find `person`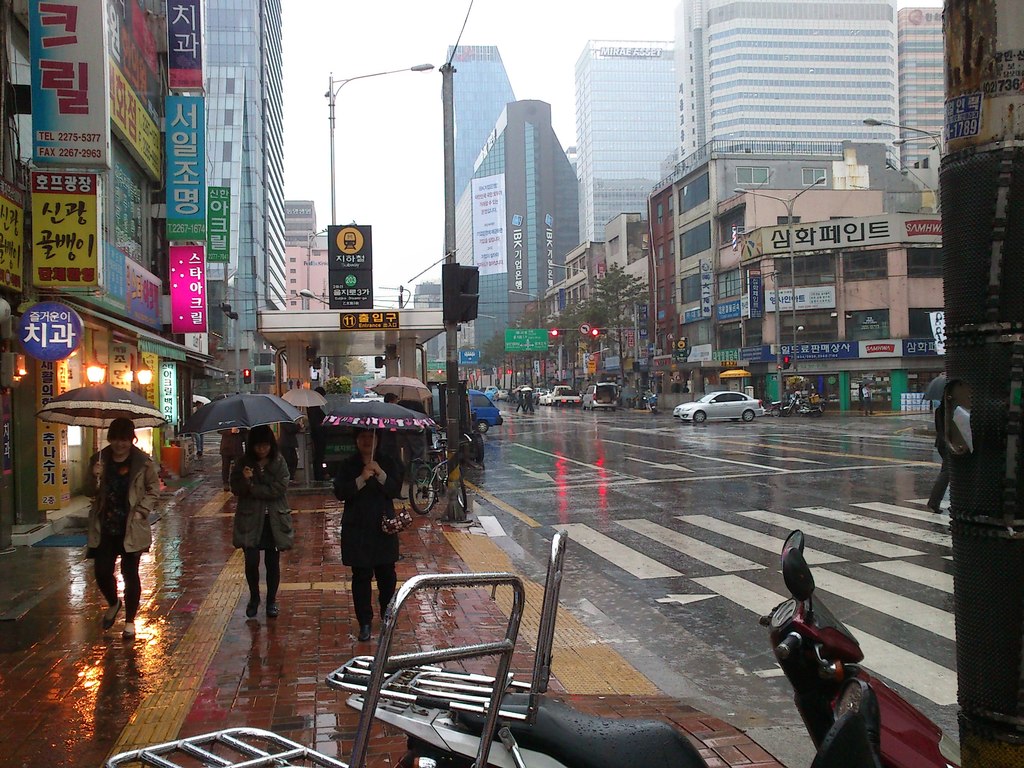
(331,433,406,633)
